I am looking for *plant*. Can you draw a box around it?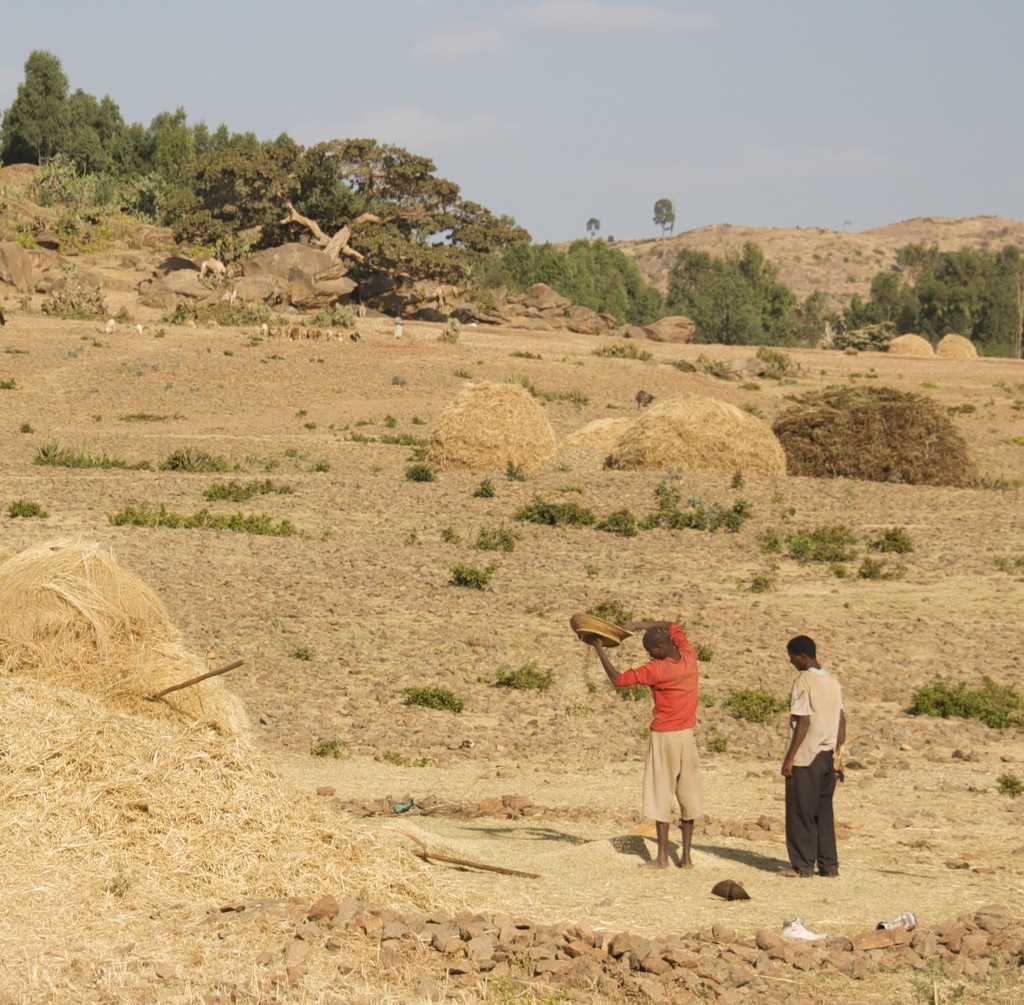
Sure, the bounding box is 995 767 1023 801.
